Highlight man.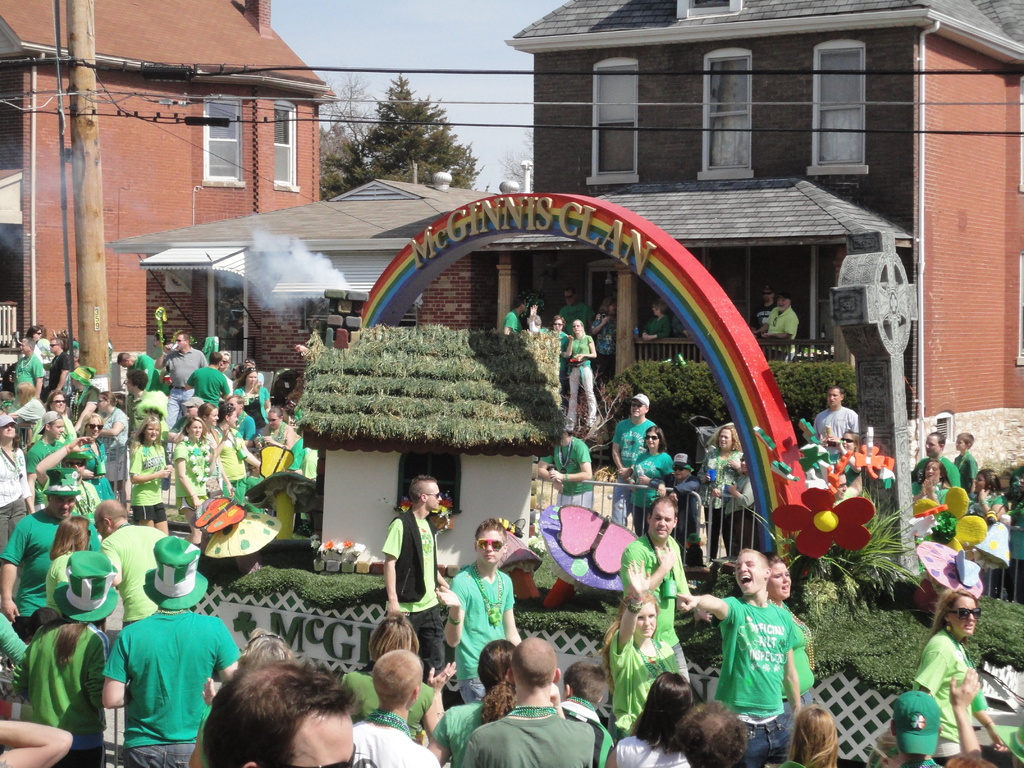
Highlighted region: [left=0, top=468, right=89, bottom=657].
